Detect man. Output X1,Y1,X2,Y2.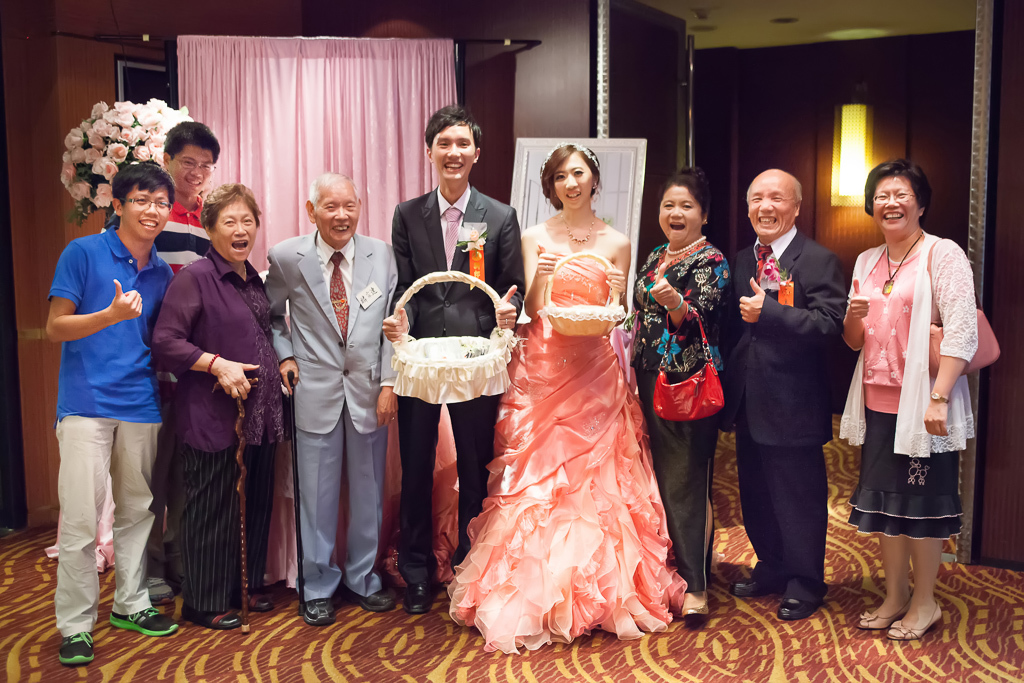
142,115,214,610.
